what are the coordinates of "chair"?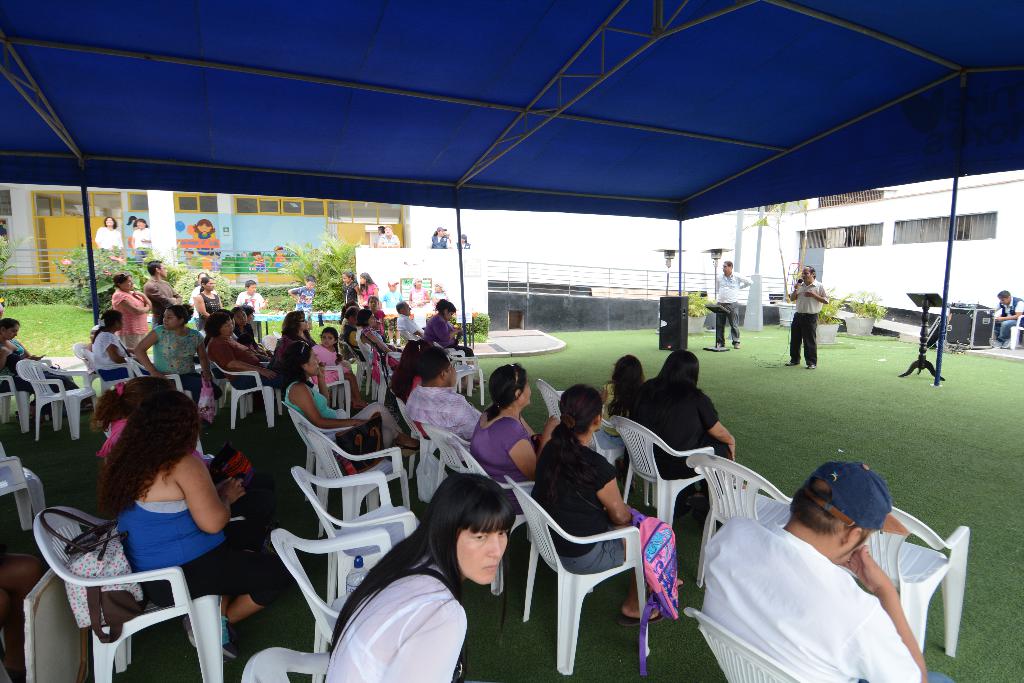
locate(312, 368, 352, 415).
